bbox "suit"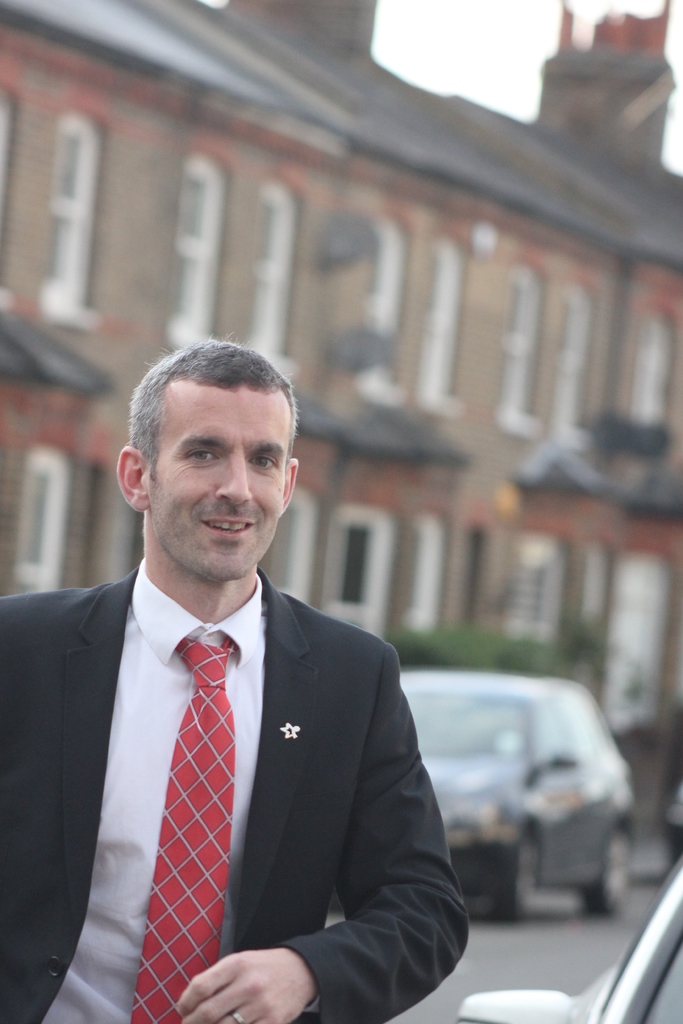
25,460,452,1023
